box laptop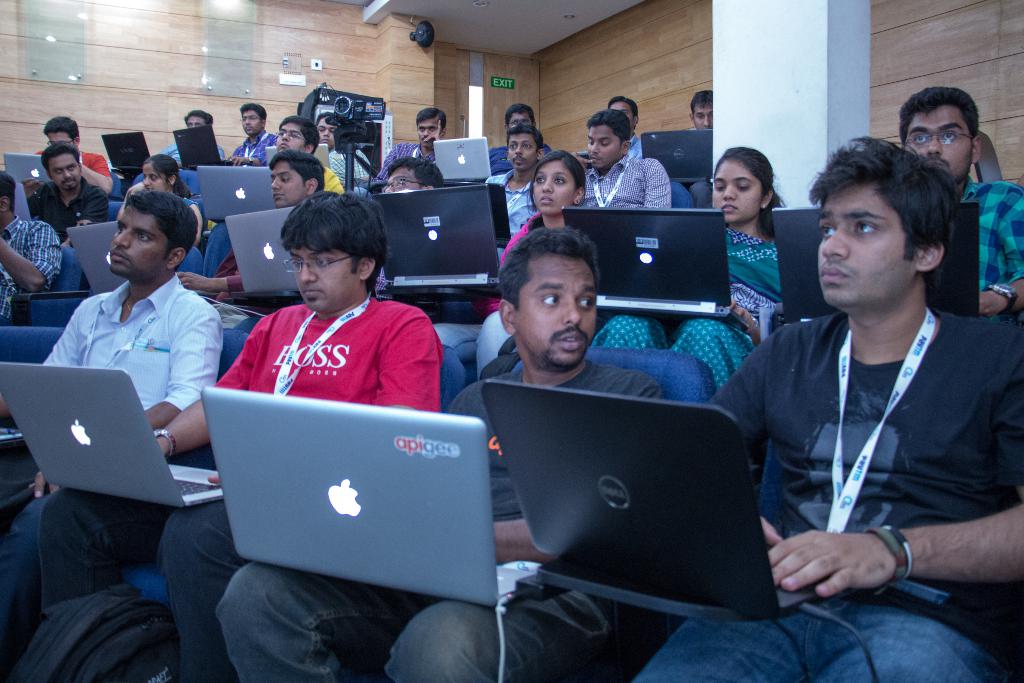
196, 165, 276, 221
